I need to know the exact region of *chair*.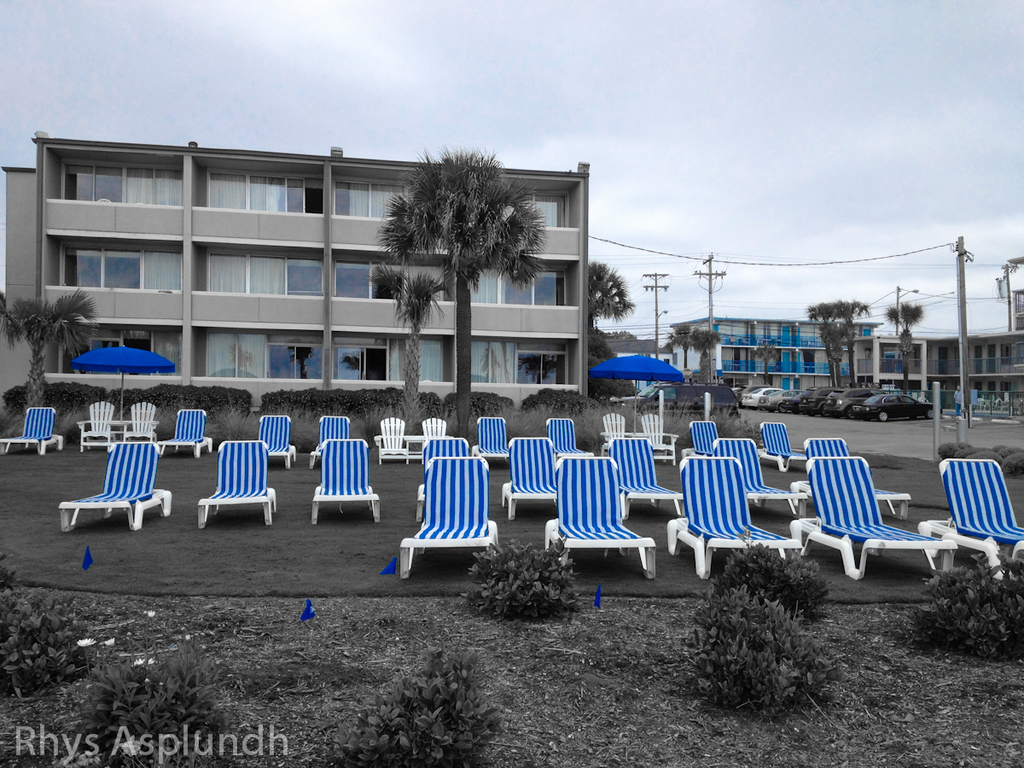
Region: 500 435 564 521.
